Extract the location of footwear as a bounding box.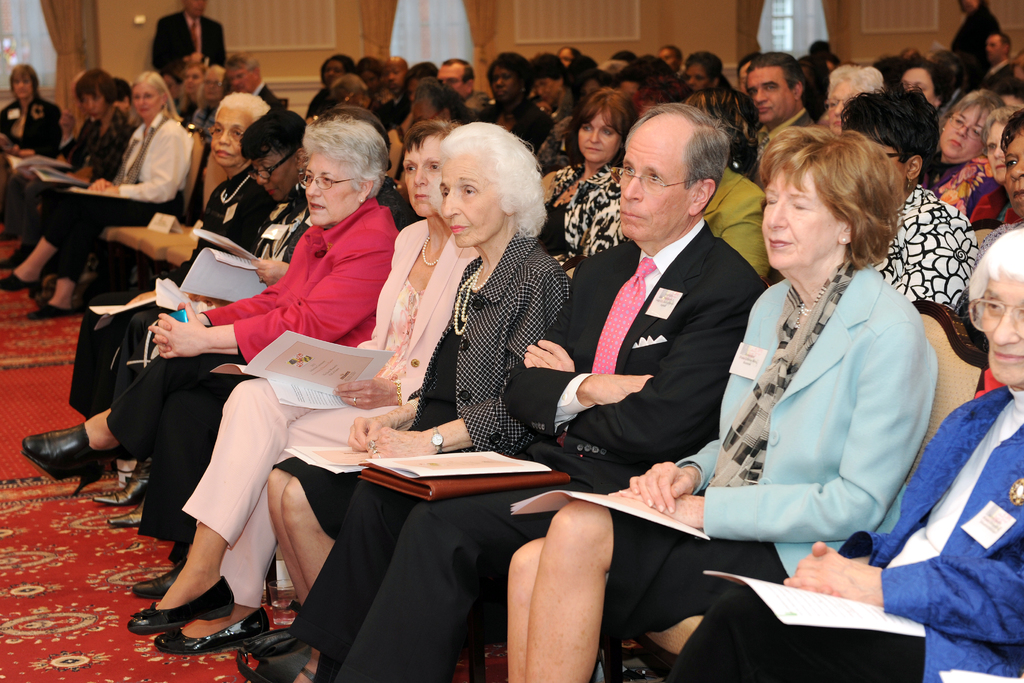
(152, 604, 271, 657).
